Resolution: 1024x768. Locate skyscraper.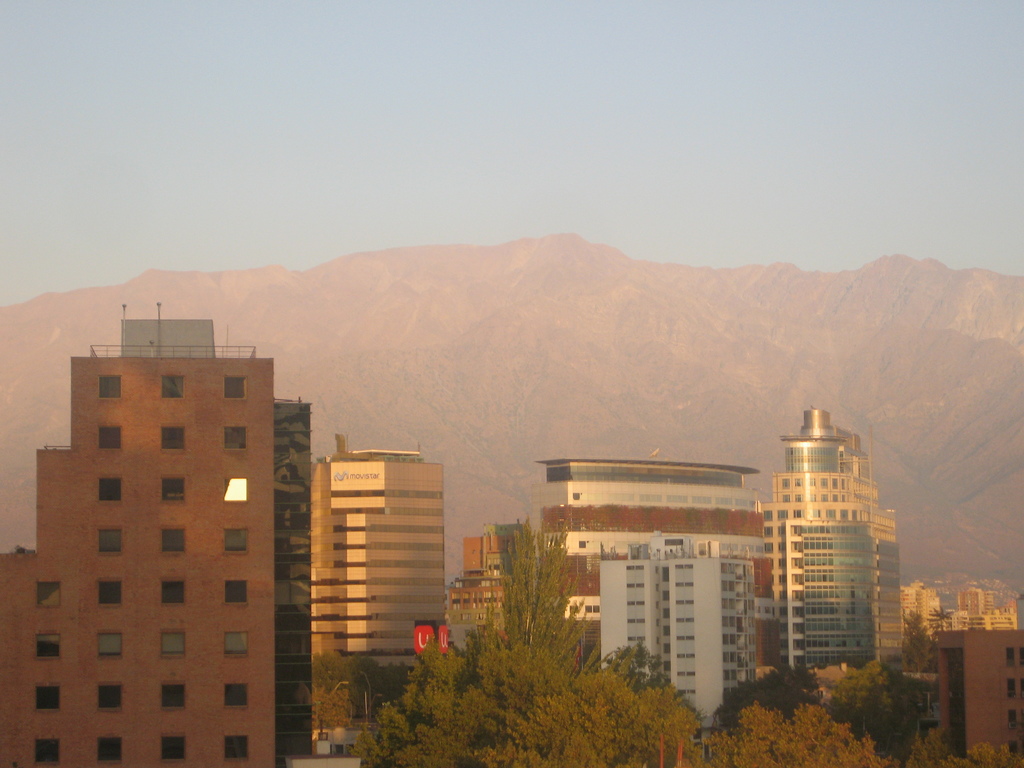
region(742, 419, 911, 706).
